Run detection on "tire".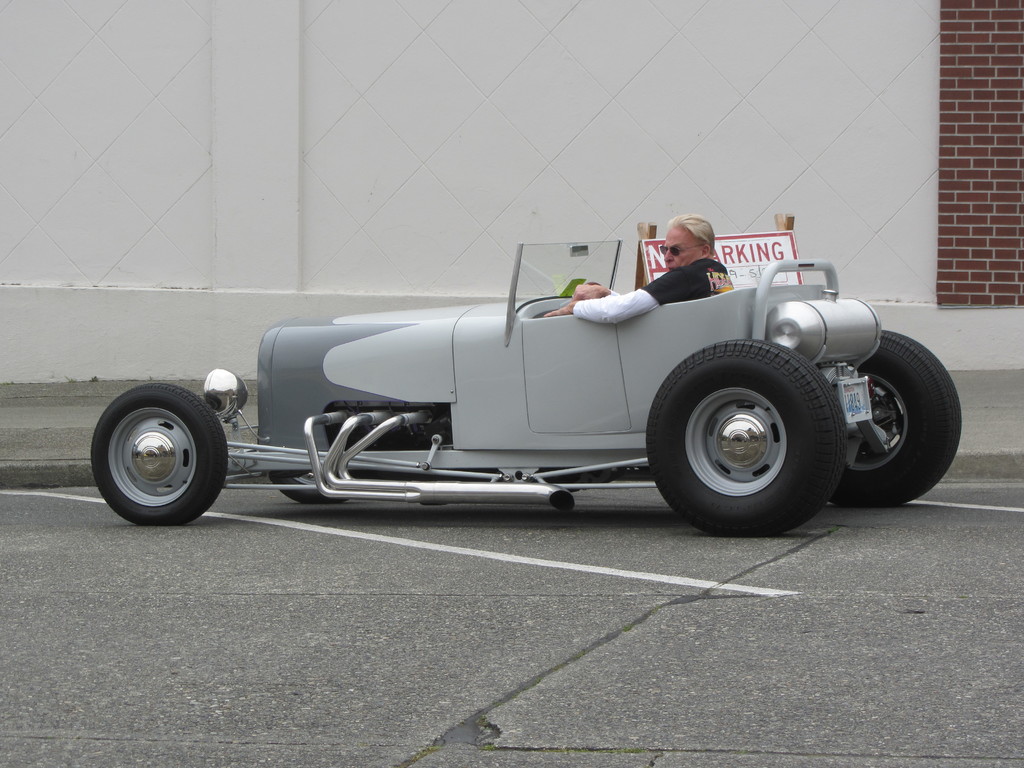
Result: 644,332,845,540.
